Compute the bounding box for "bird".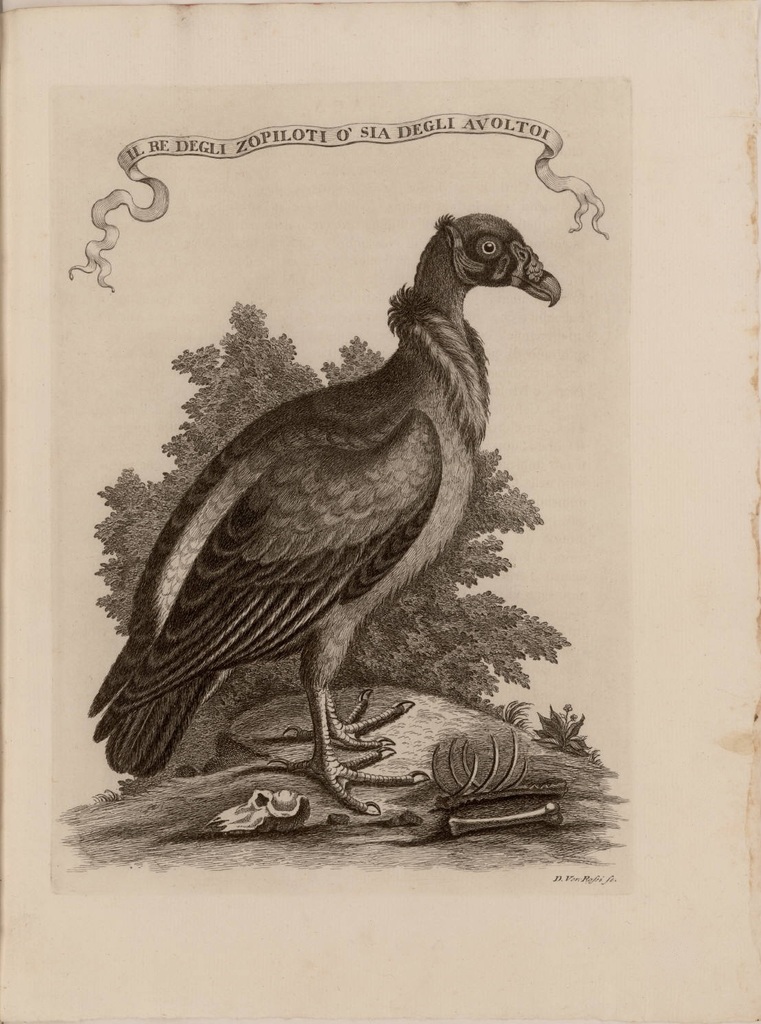
detection(50, 222, 565, 815).
